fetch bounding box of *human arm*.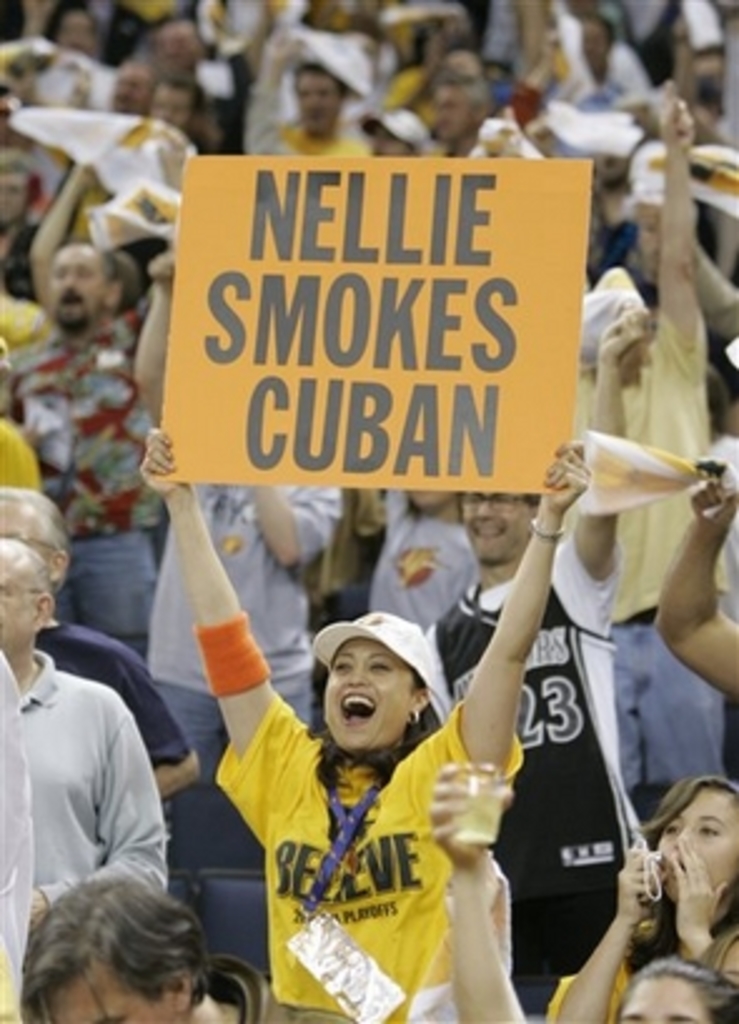
Bbox: x1=569 y1=308 x2=634 y2=591.
